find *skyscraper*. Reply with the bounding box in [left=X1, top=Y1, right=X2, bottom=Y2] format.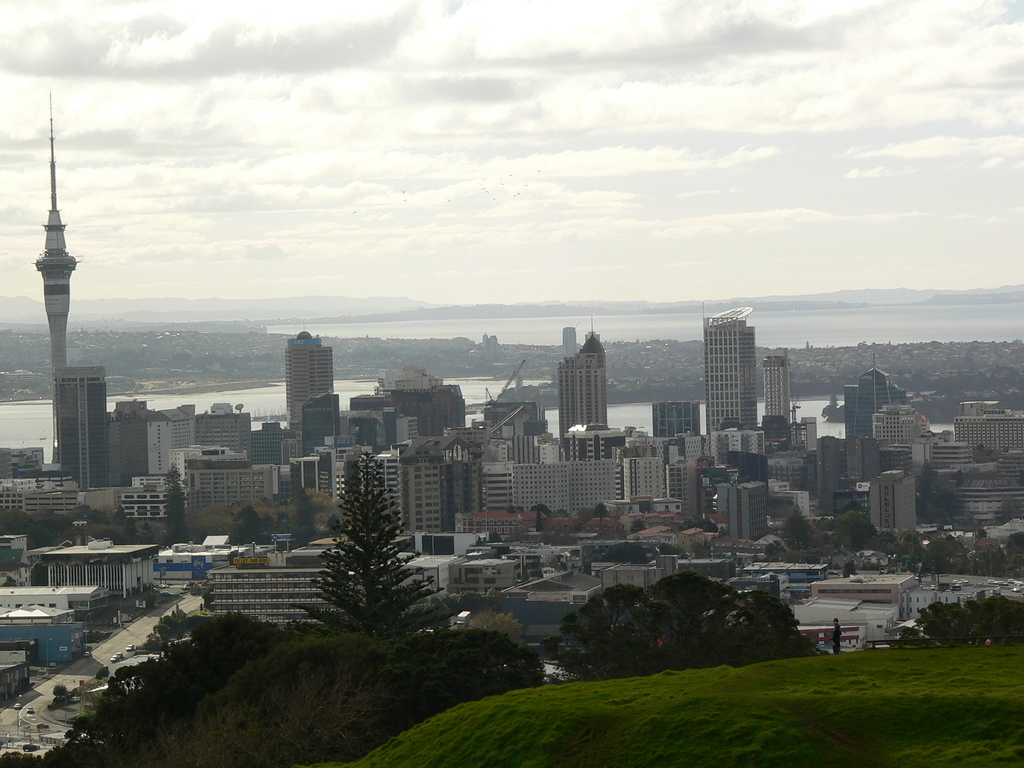
[left=557, top=322, right=608, bottom=447].
